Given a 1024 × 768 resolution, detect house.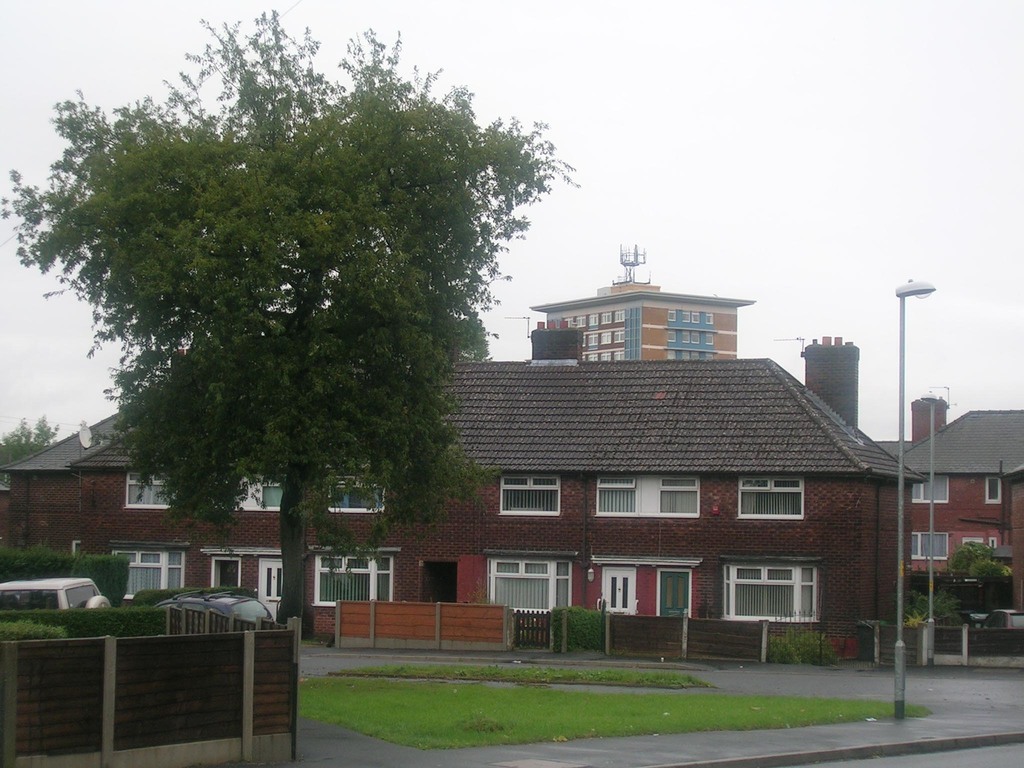
locate(520, 236, 768, 358).
